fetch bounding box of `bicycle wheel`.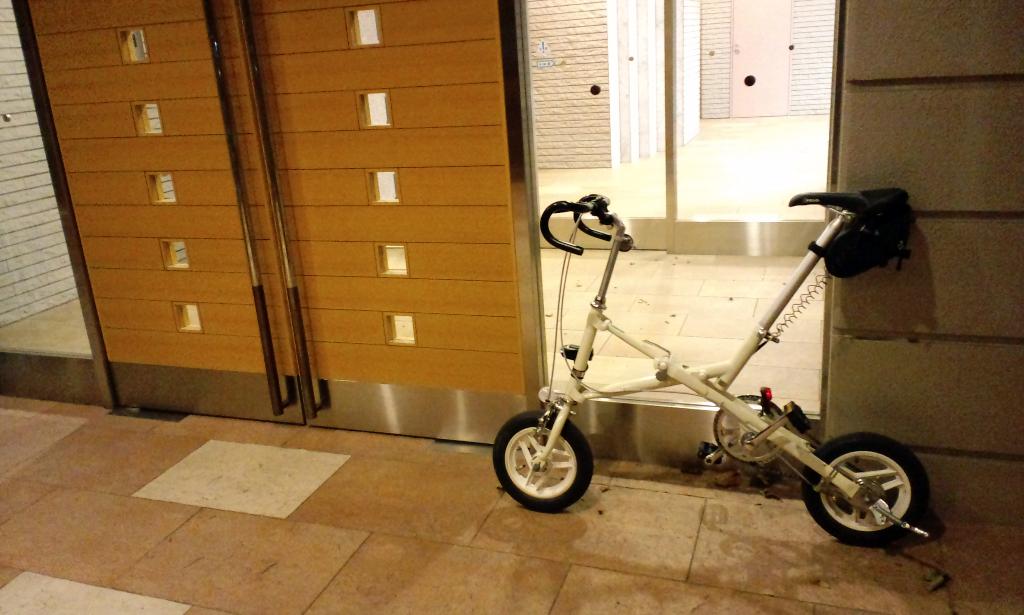
Bbox: 495:410:595:514.
